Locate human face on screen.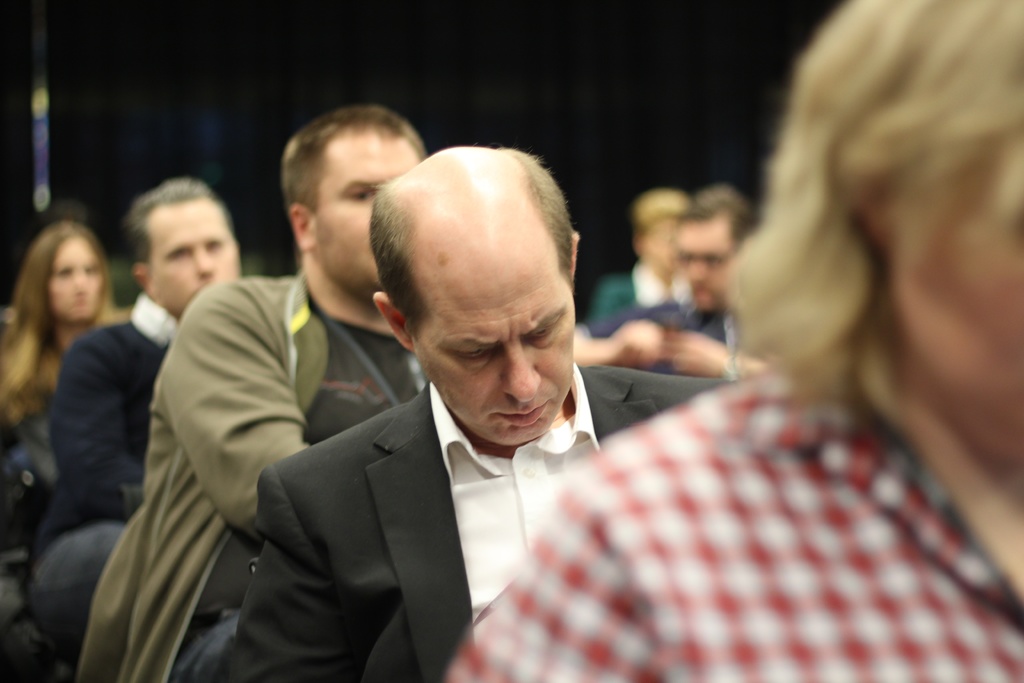
On screen at x1=415, y1=238, x2=579, y2=445.
